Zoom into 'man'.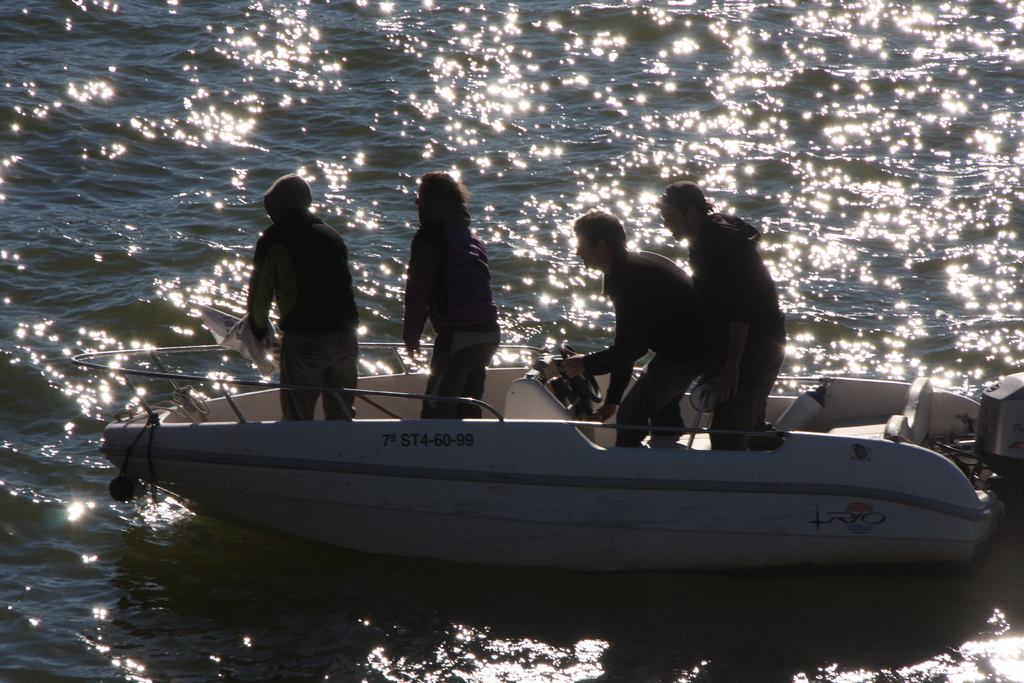
Zoom target: locate(250, 173, 353, 418).
